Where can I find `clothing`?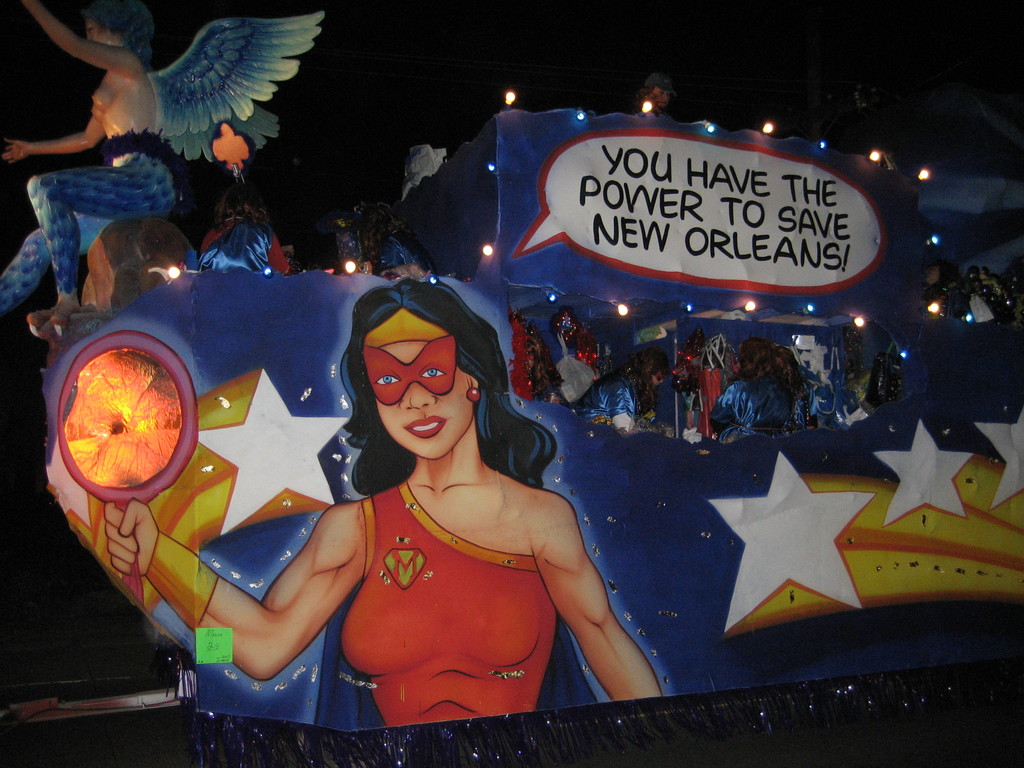
You can find it at select_region(372, 230, 435, 282).
